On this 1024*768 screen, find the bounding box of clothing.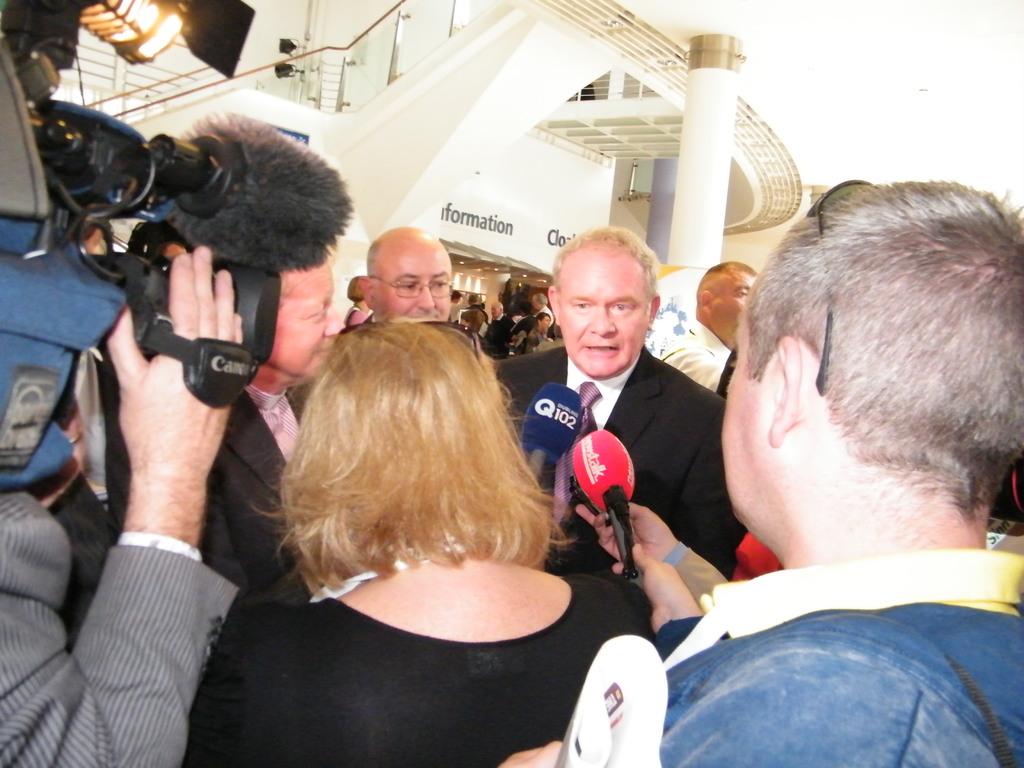
Bounding box: BBox(655, 545, 1023, 767).
